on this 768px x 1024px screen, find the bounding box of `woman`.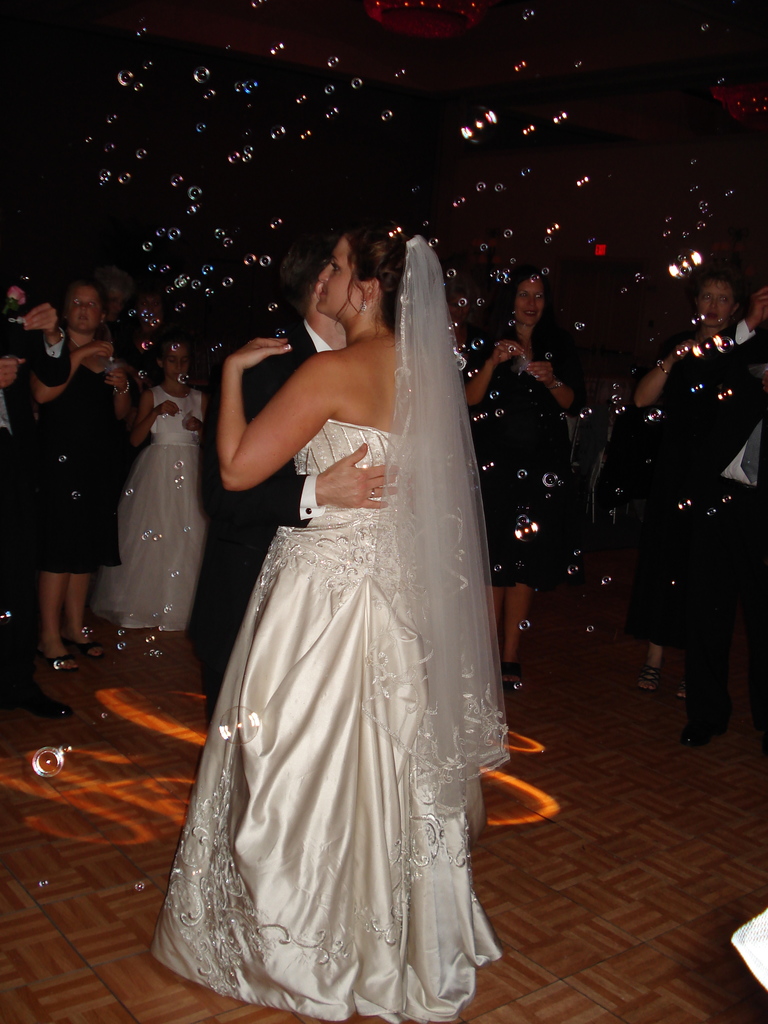
Bounding box: left=158, top=186, right=522, bottom=982.
